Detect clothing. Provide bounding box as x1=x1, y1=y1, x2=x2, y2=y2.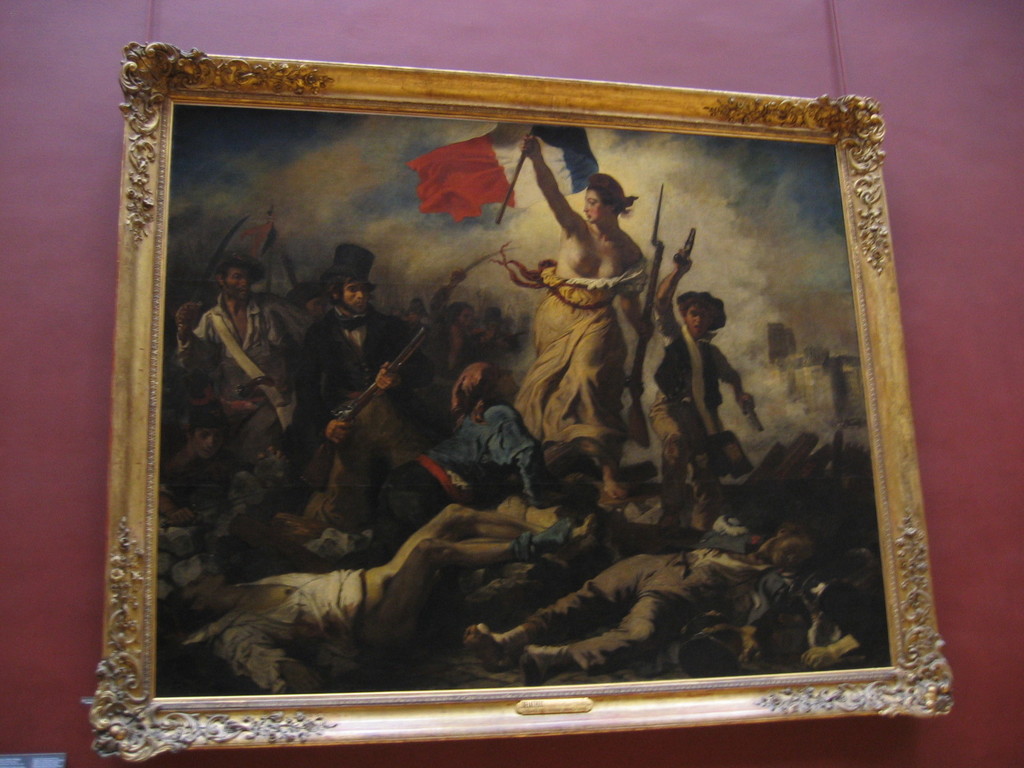
x1=483, y1=256, x2=655, y2=471.
